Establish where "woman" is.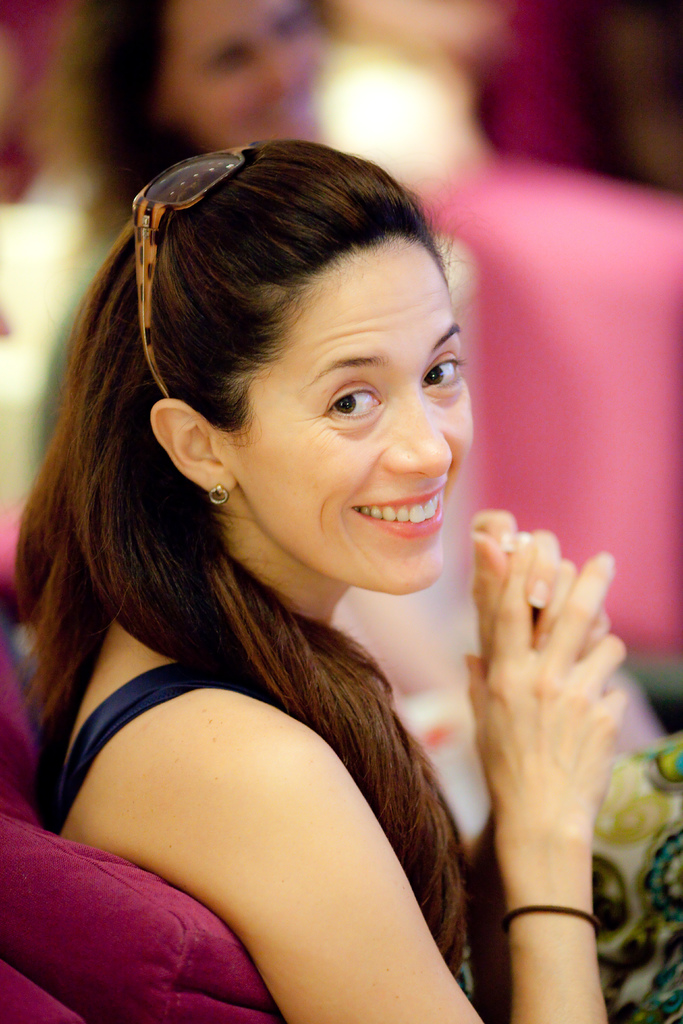
Established at box=[29, 0, 344, 264].
